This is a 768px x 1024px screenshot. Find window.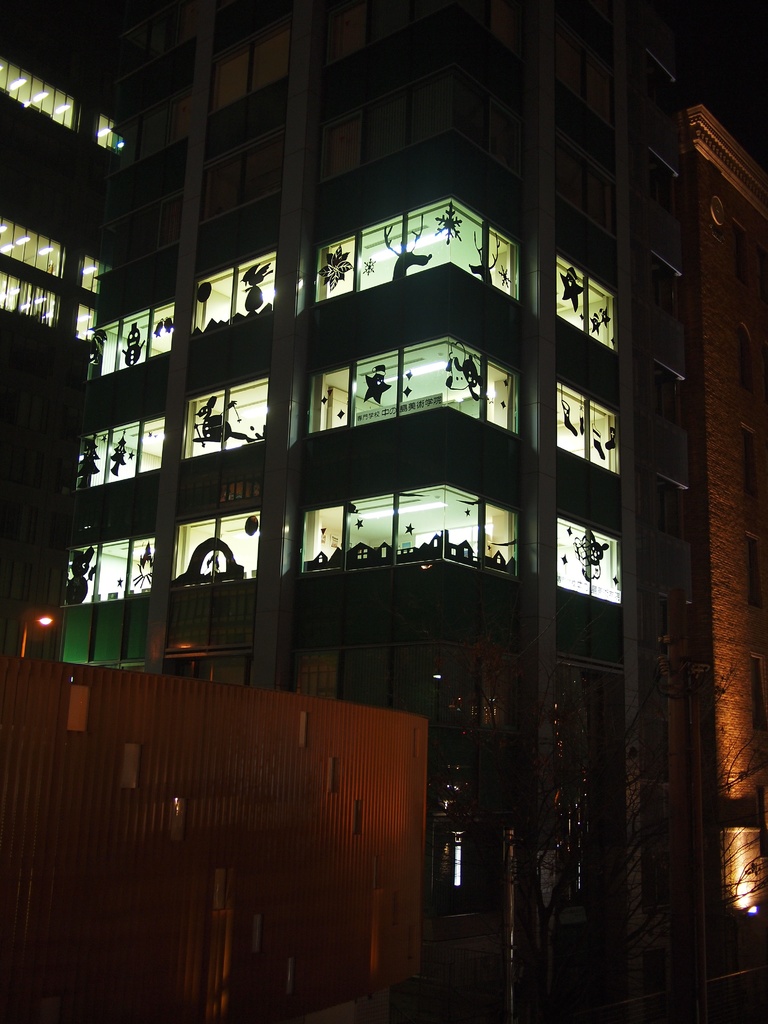
Bounding box: Rect(65, 679, 91, 732).
